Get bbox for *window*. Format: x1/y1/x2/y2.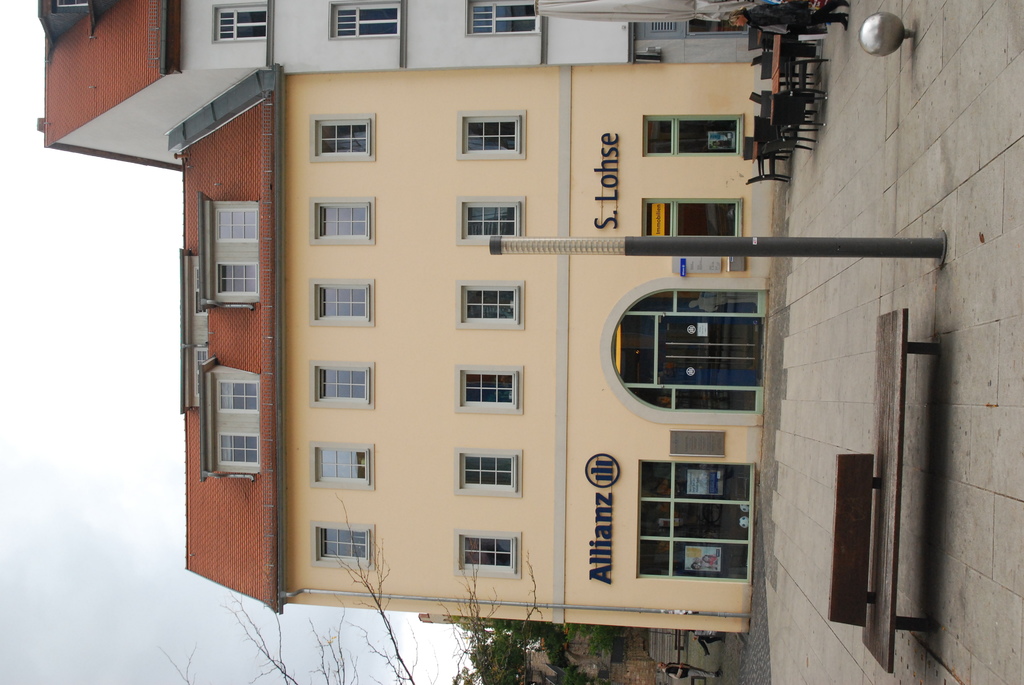
455/194/527/246.
